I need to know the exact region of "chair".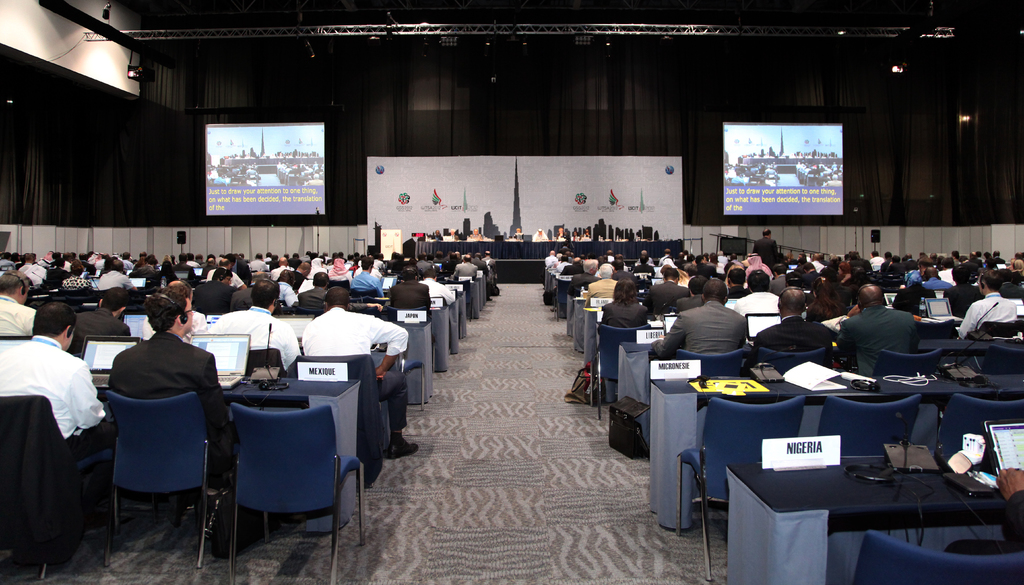
Region: detection(982, 322, 1023, 337).
